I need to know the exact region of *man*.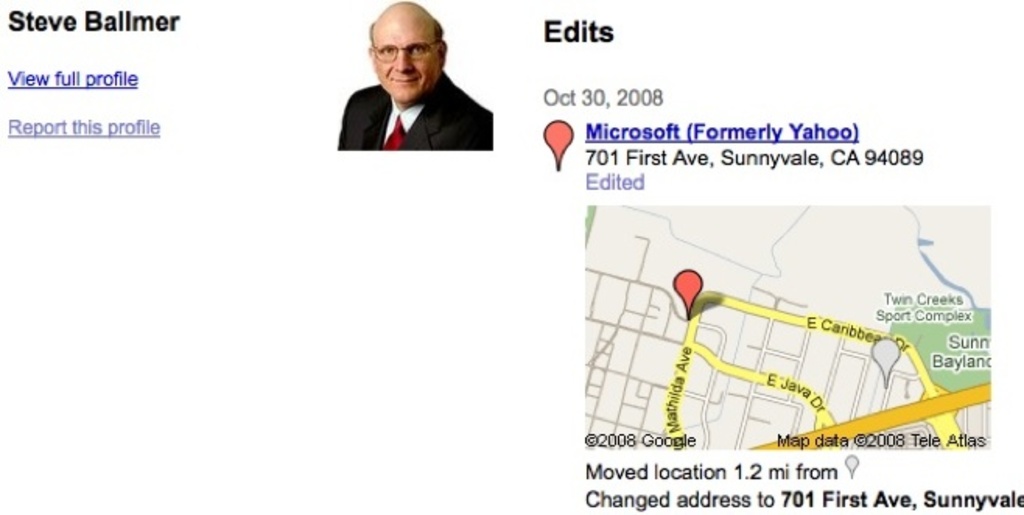
Region: bbox(335, 0, 492, 149).
